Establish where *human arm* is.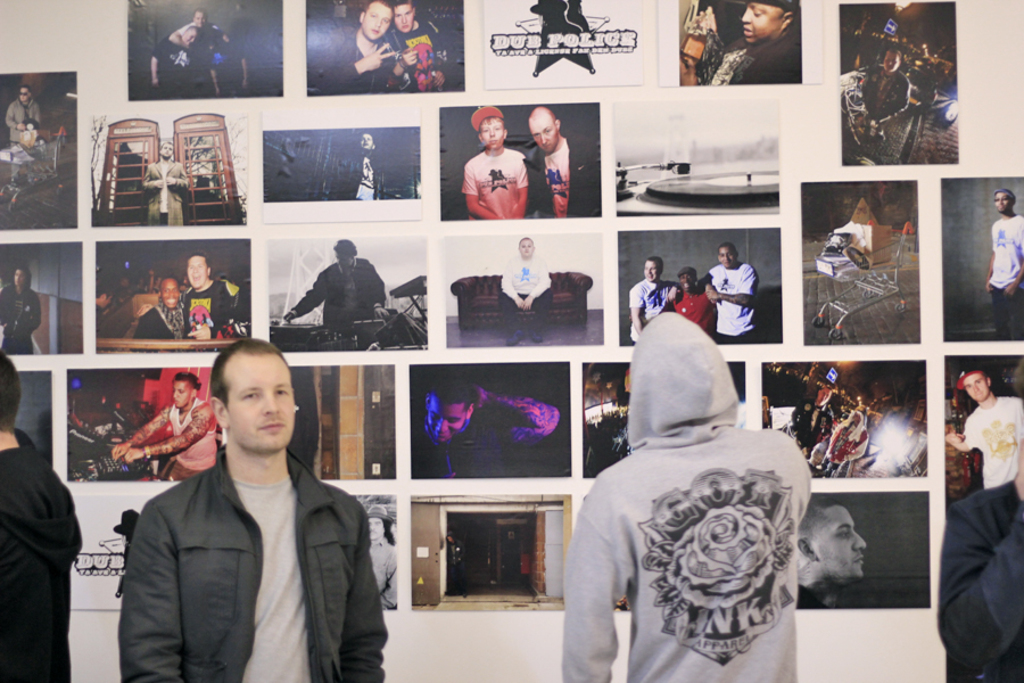
Established at rect(374, 42, 420, 91).
